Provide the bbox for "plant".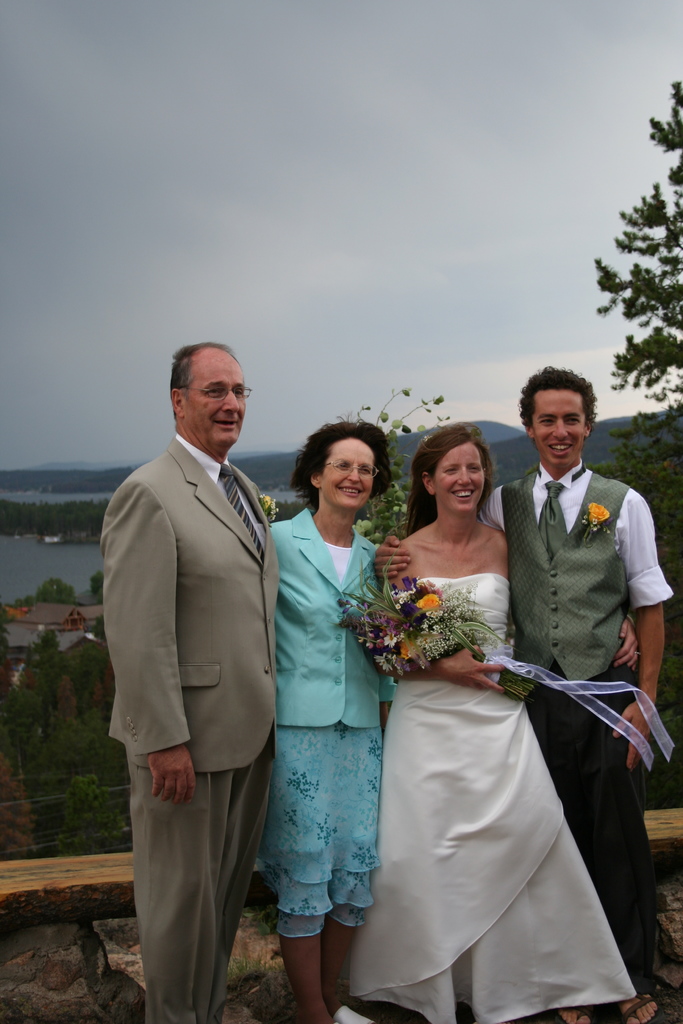
591:79:682:397.
